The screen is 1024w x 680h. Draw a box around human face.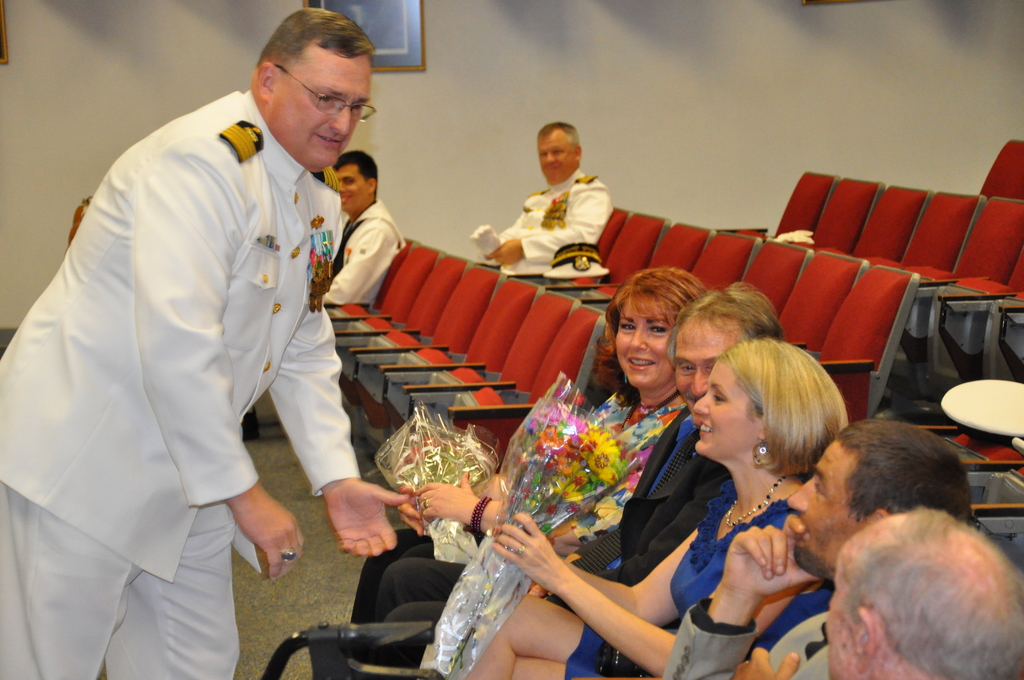
[271,51,372,163].
